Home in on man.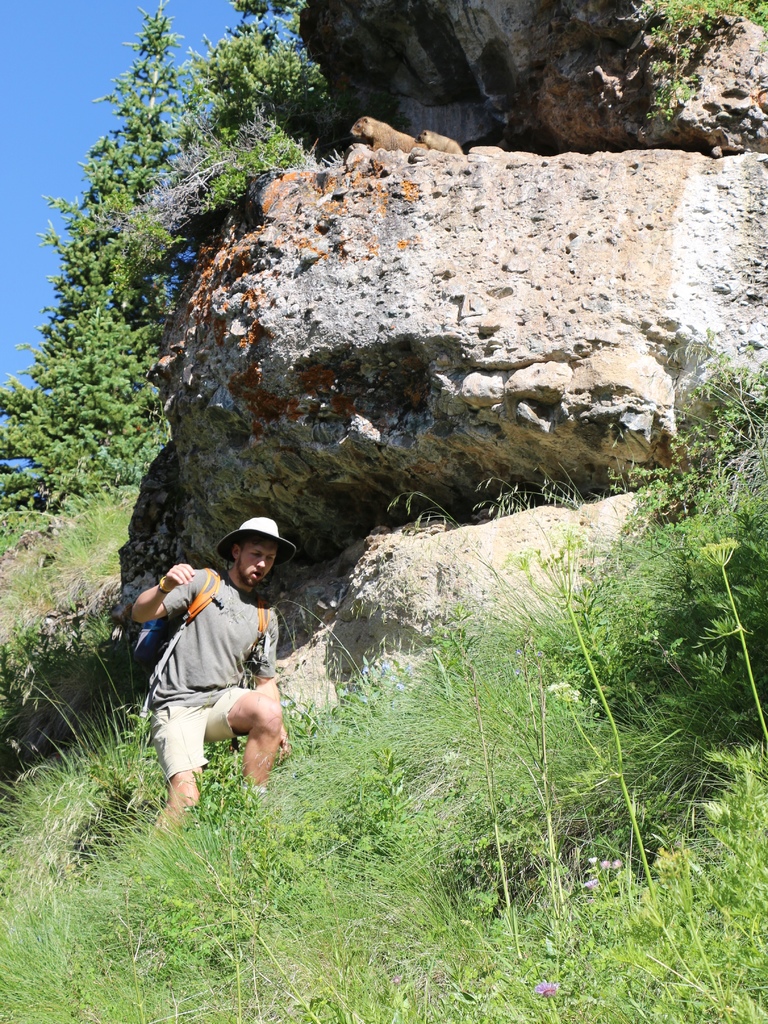
Homed in at [left=139, top=529, right=299, bottom=837].
